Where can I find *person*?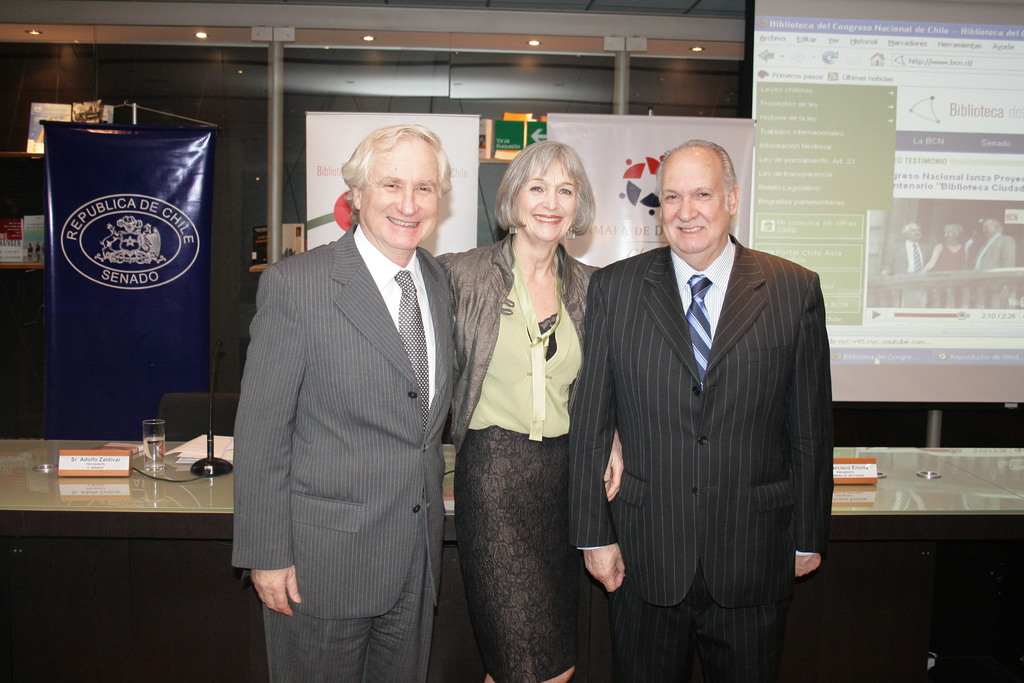
You can find it at pyautogui.locateOnScreen(885, 219, 932, 273).
